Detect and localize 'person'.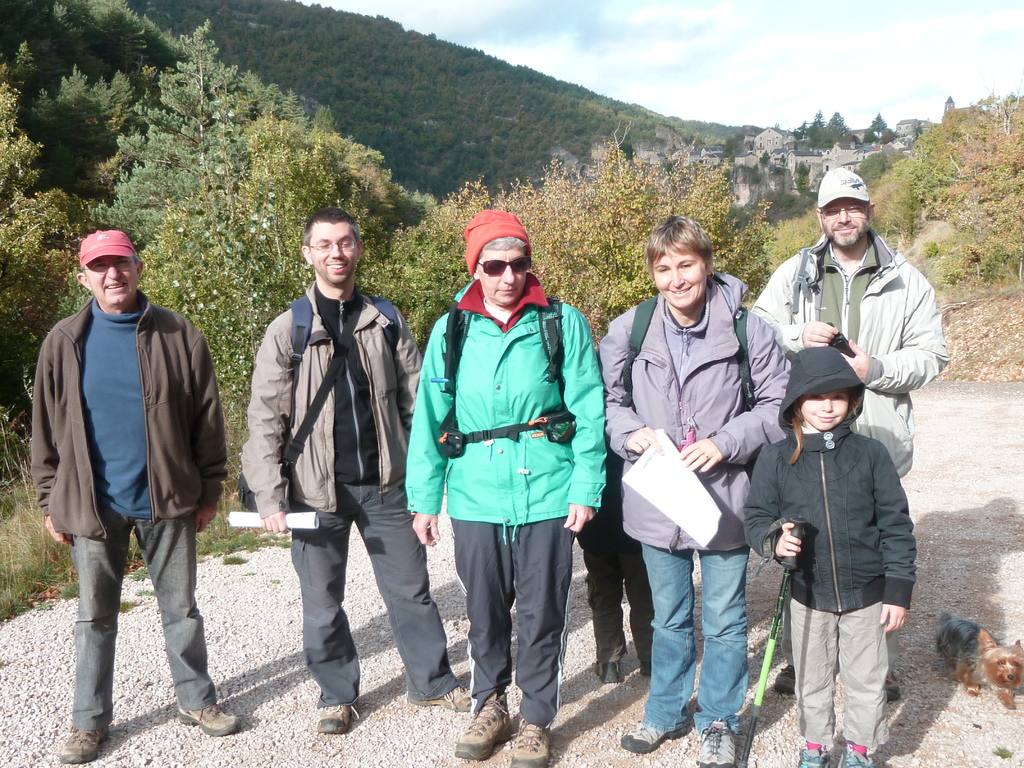
Localized at {"left": 31, "top": 227, "right": 241, "bottom": 765}.
